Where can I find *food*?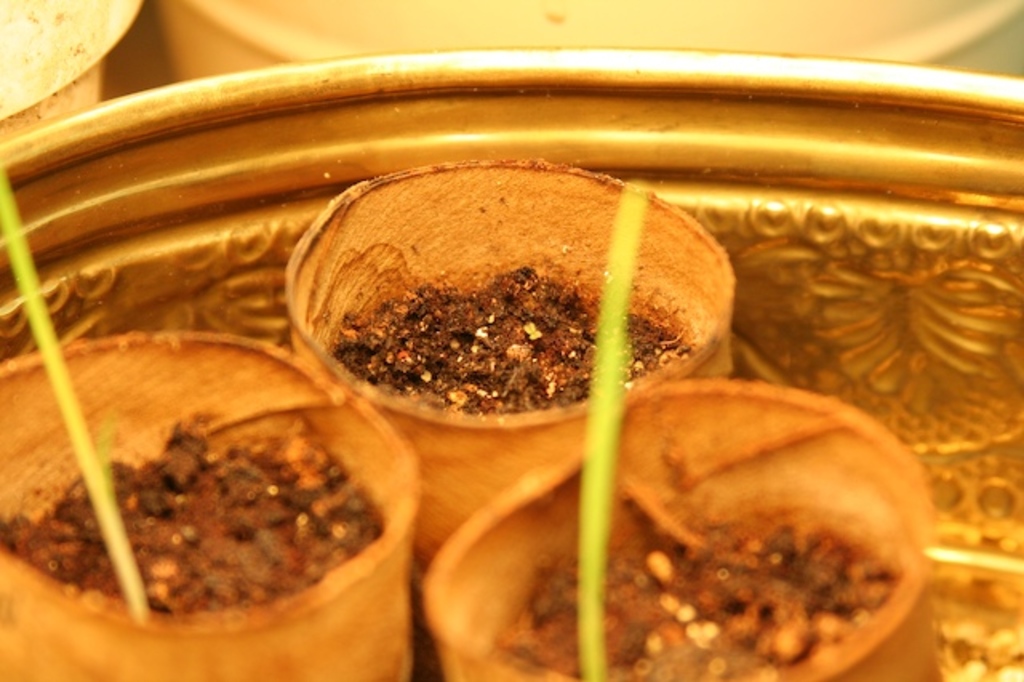
You can find it at box=[323, 258, 707, 415].
